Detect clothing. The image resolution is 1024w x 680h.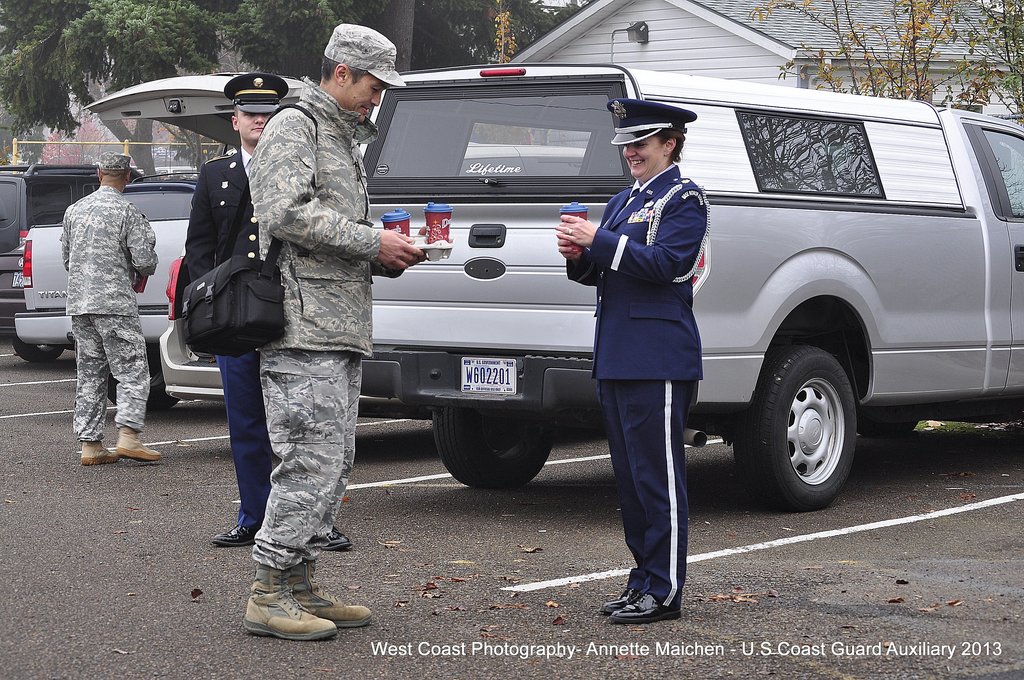
crop(589, 156, 710, 611).
